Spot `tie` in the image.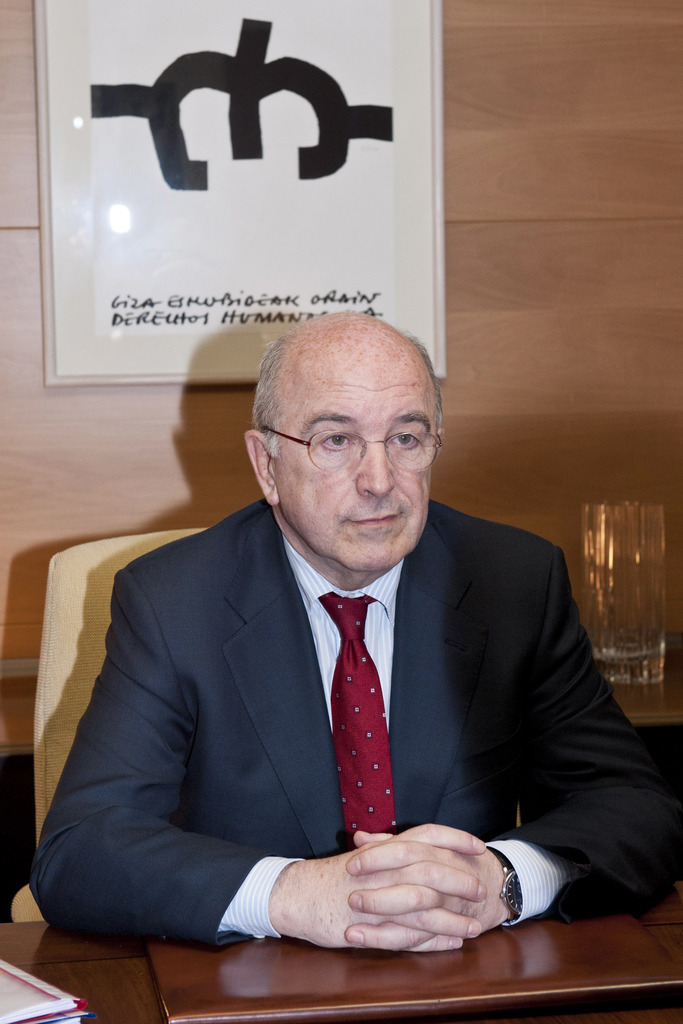
`tie` found at bbox=[301, 584, 404, 865].
